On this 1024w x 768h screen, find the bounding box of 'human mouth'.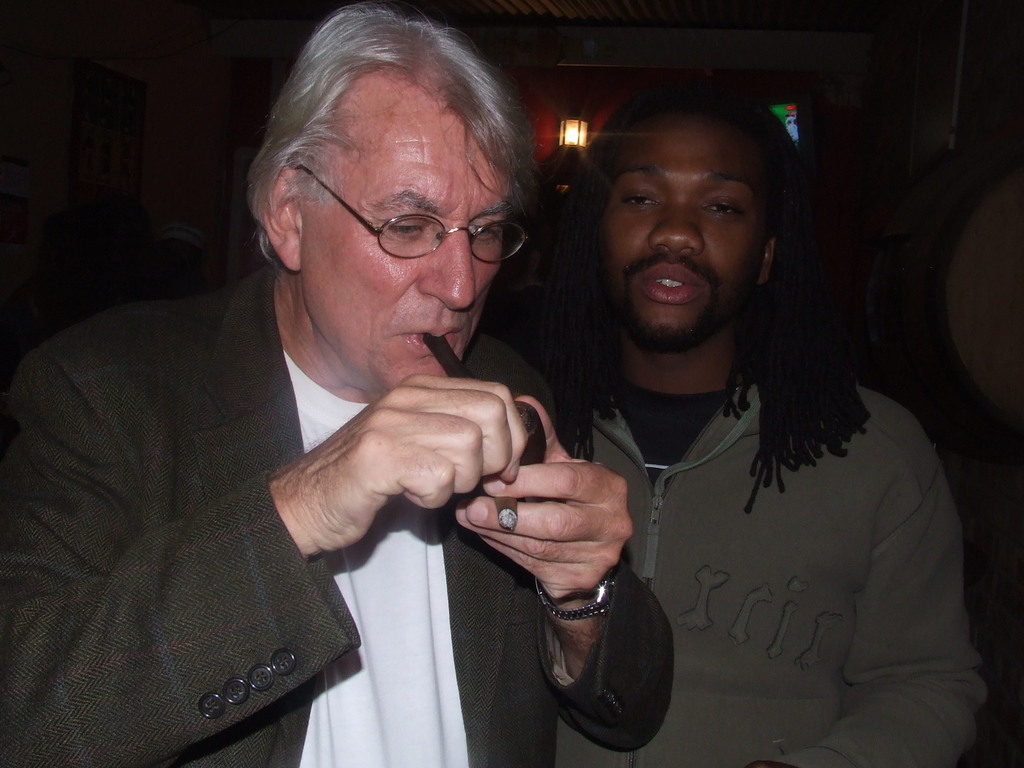
Bounding box: locate(634, 260, 700, 303).
